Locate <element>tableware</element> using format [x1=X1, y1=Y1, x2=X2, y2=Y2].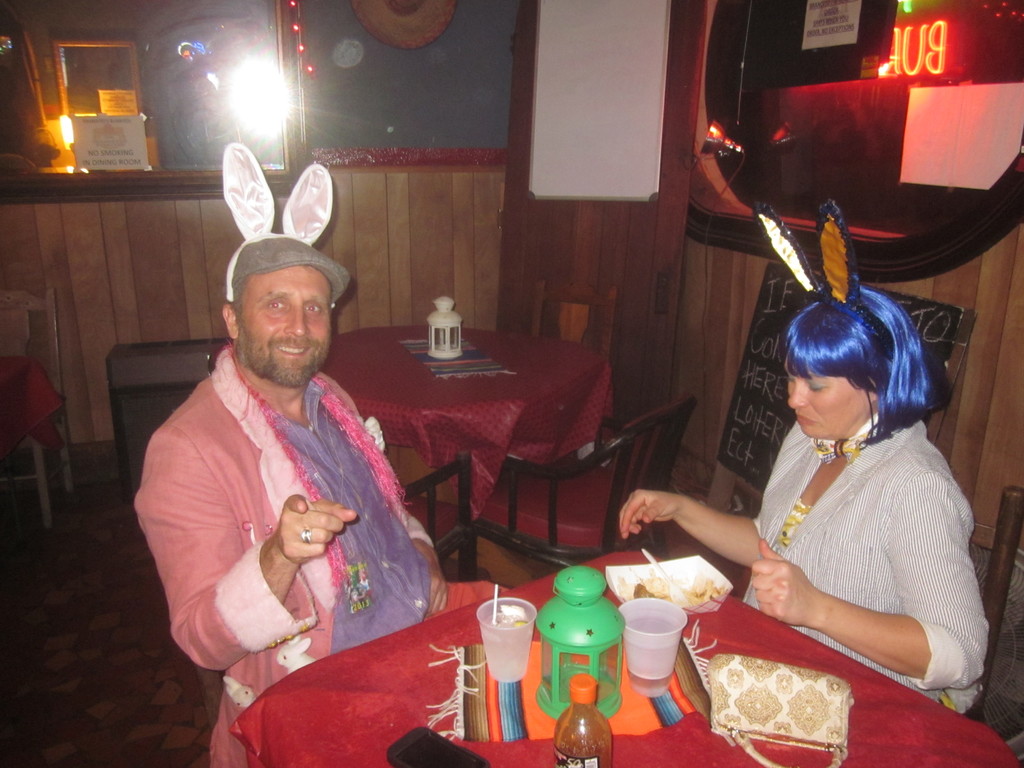
[x1=477, y1=595, x2=534, y2=685].
